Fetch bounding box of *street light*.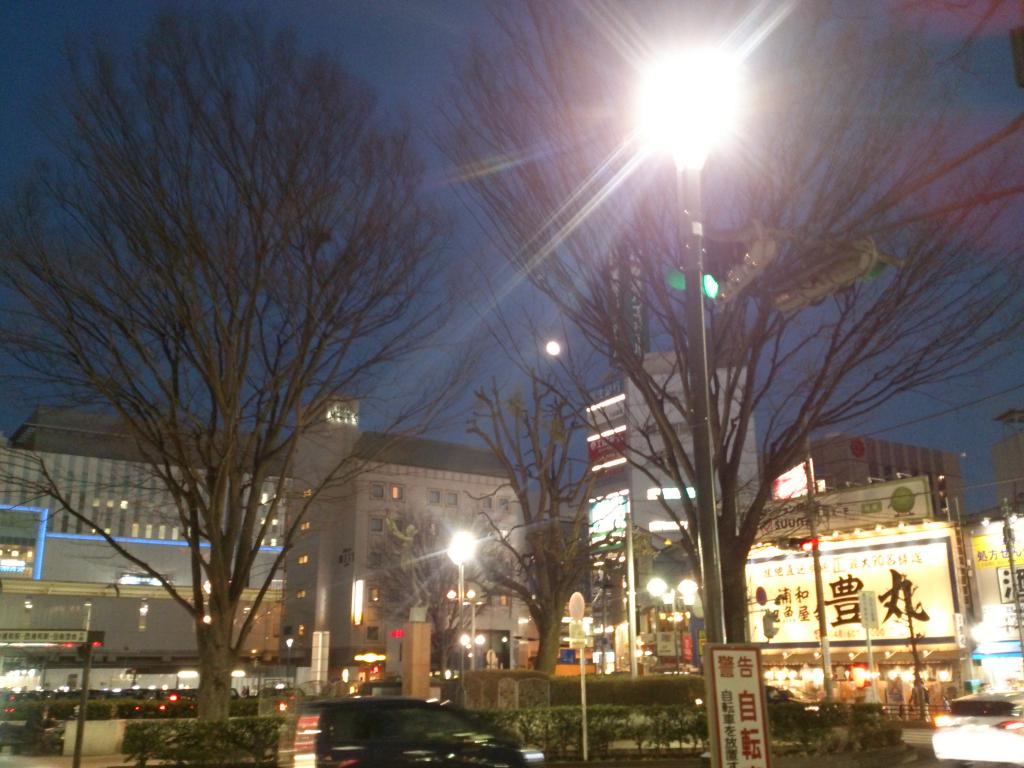
Bbox: pyautogui.locateOnScreen(449, 528, 472, 671).
